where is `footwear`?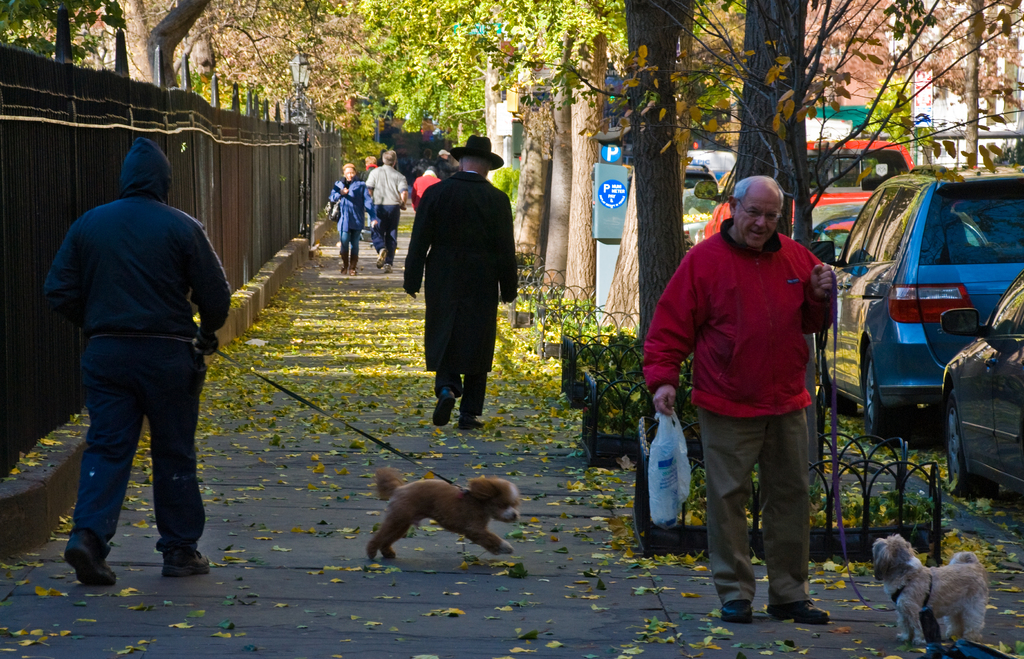
x1=432 y1=386 x2=460 y2=428.
